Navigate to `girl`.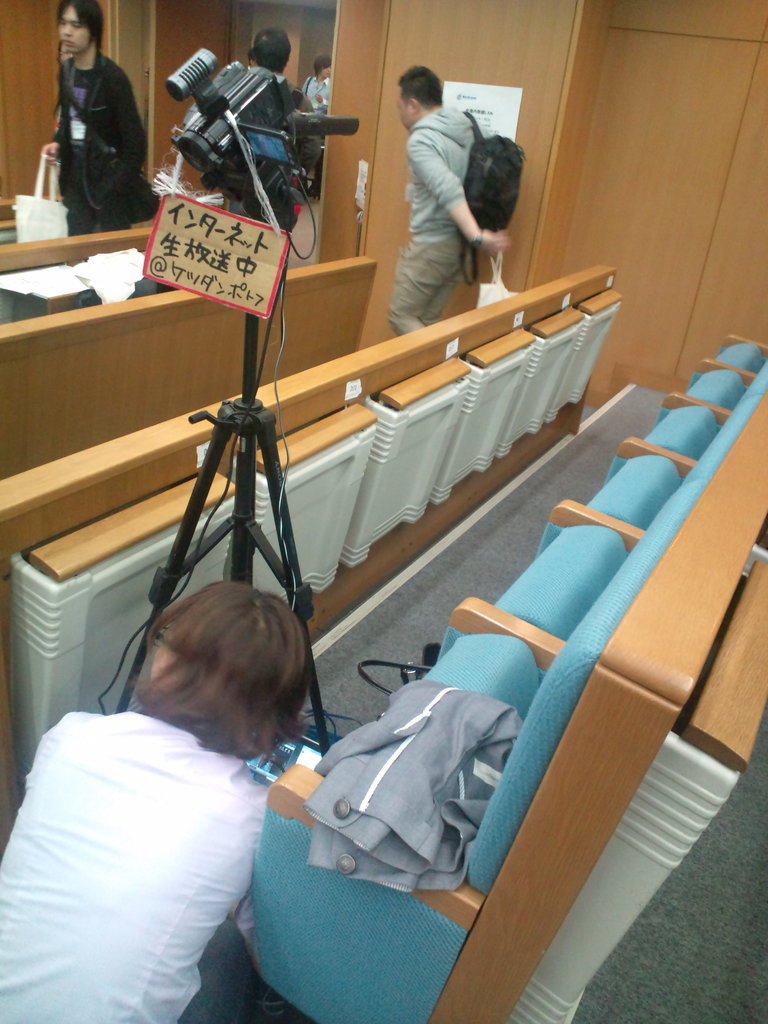
Navigation target: bbox(0, 580, 312, 1023).
